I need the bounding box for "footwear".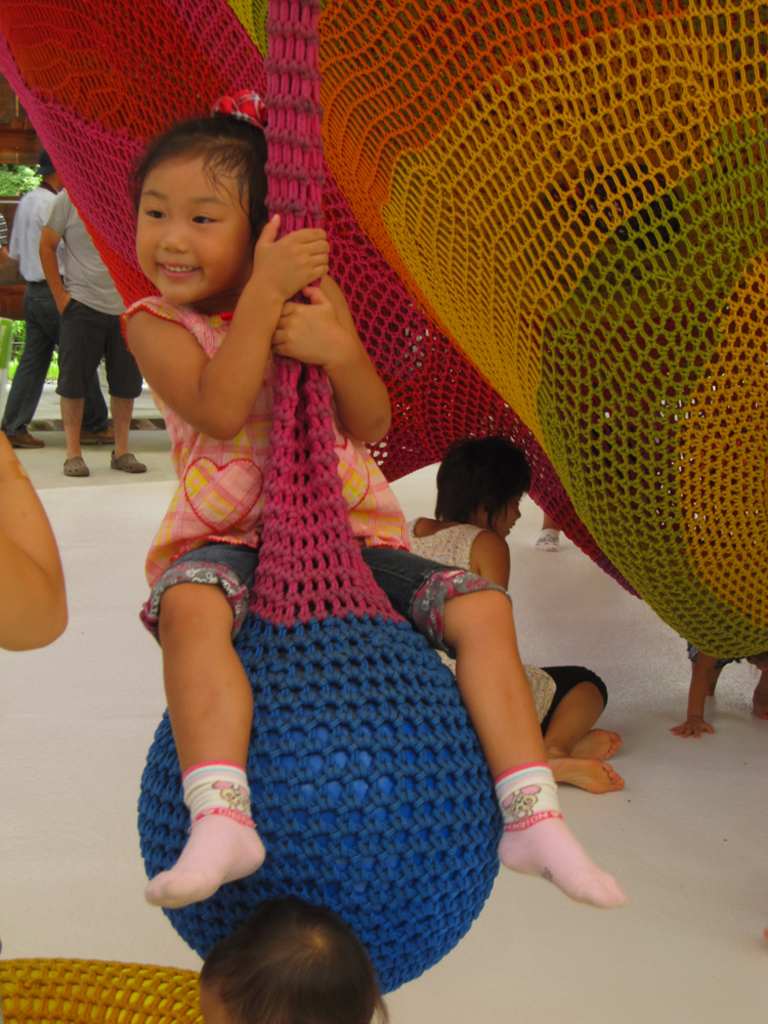
Here it is: 518/784/615/918.
